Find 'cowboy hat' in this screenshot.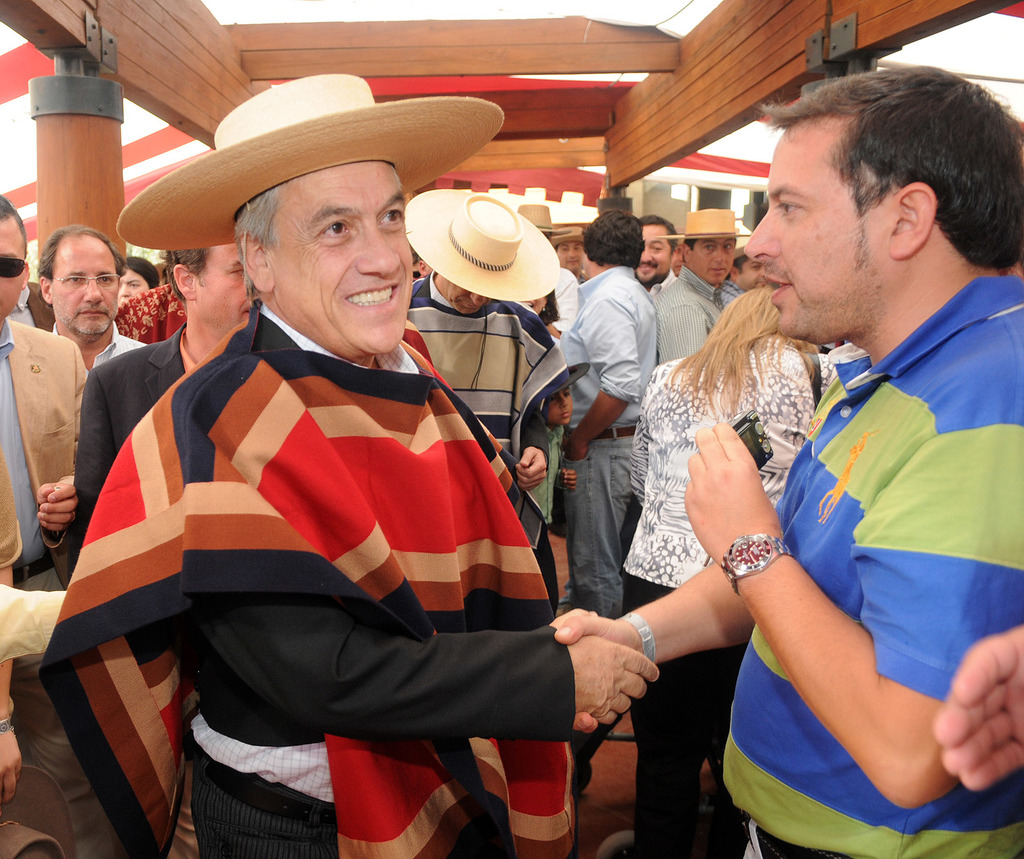
The bounding box for 'cowboy hat' is region(117, 70, 504, 246).
